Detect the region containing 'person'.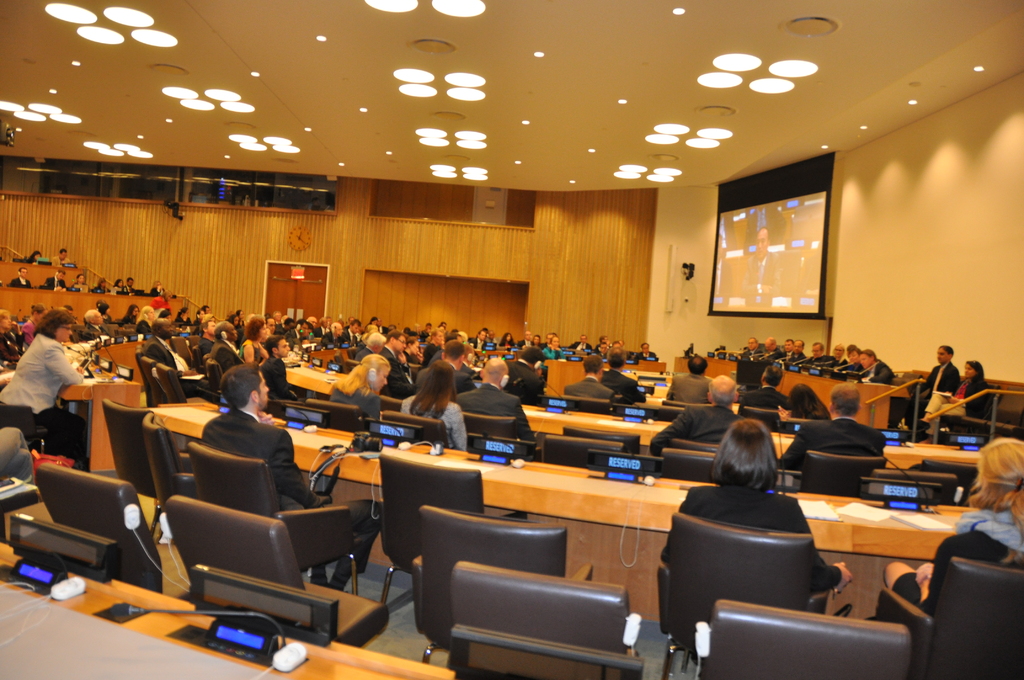
<bbox>885, 437, 1023, 616</bbox>.
